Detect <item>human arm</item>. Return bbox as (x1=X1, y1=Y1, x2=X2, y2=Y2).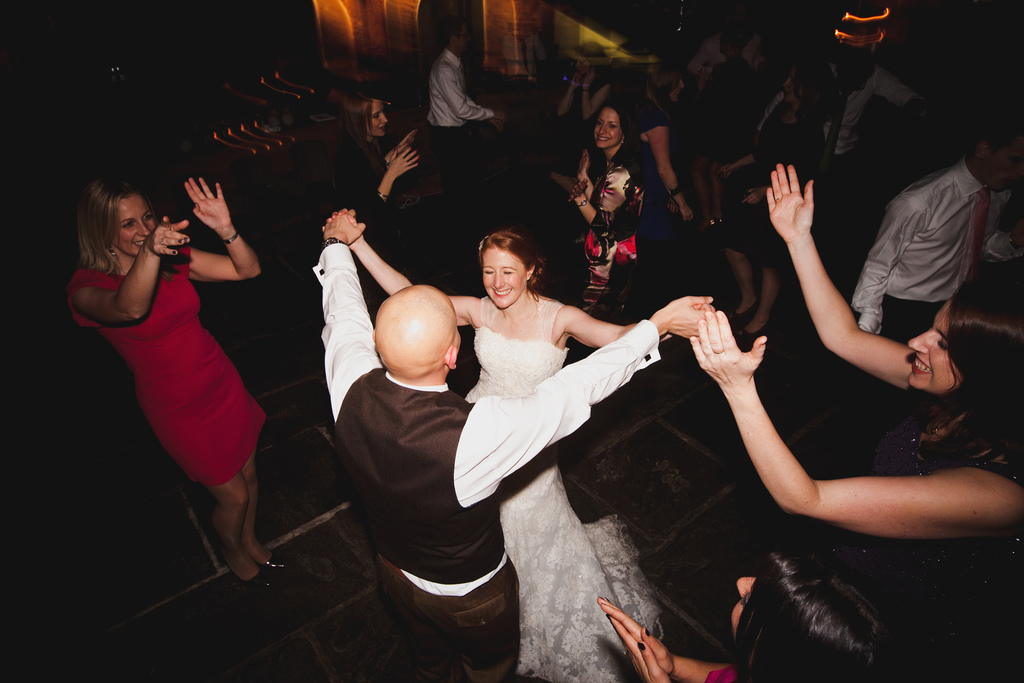
(x1=713, y1=145, x2=792, y2=169).
